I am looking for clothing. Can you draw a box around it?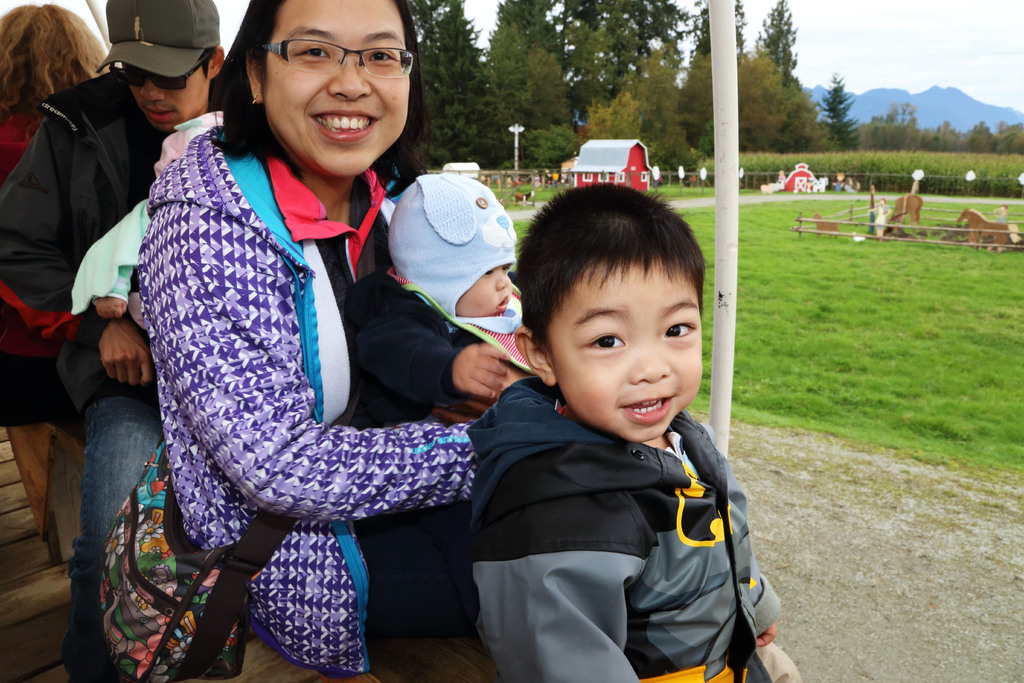
Sure, the bounding box is [0, 106, 81, 434].
